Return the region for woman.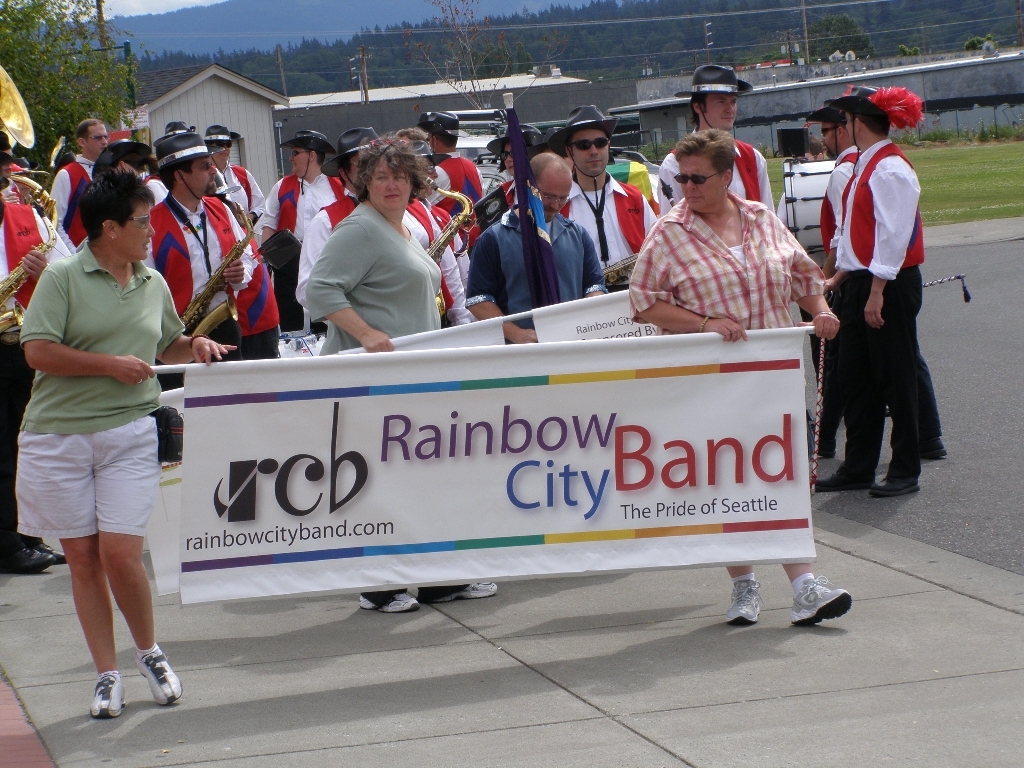
crop(629, 129, 854, 628).
